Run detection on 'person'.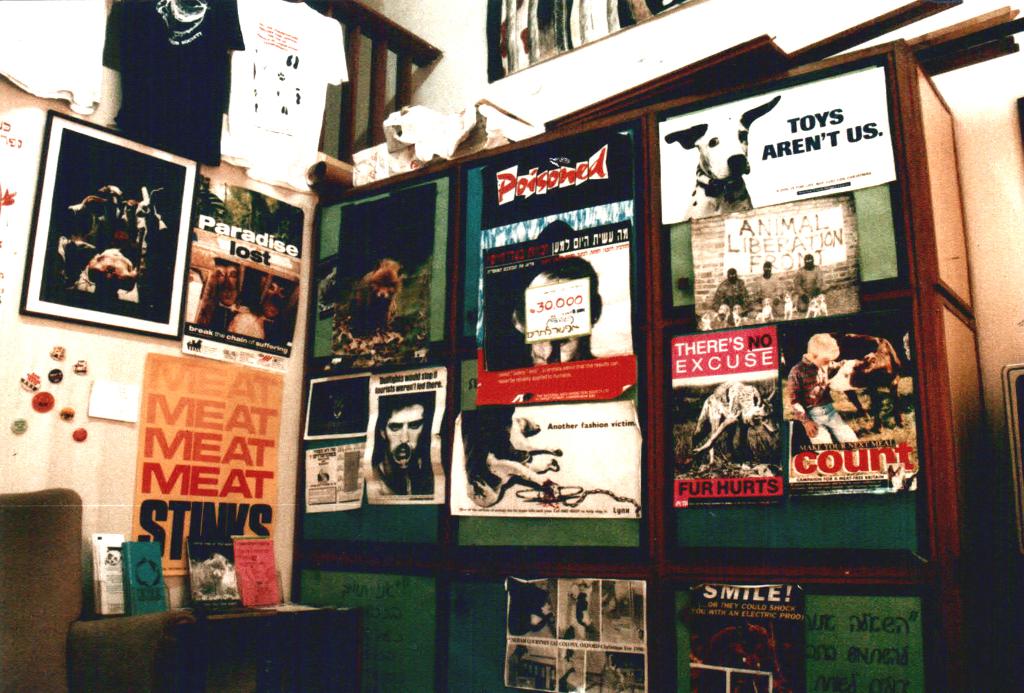
Result: left=795, top=254, right=821, bottom=309.
